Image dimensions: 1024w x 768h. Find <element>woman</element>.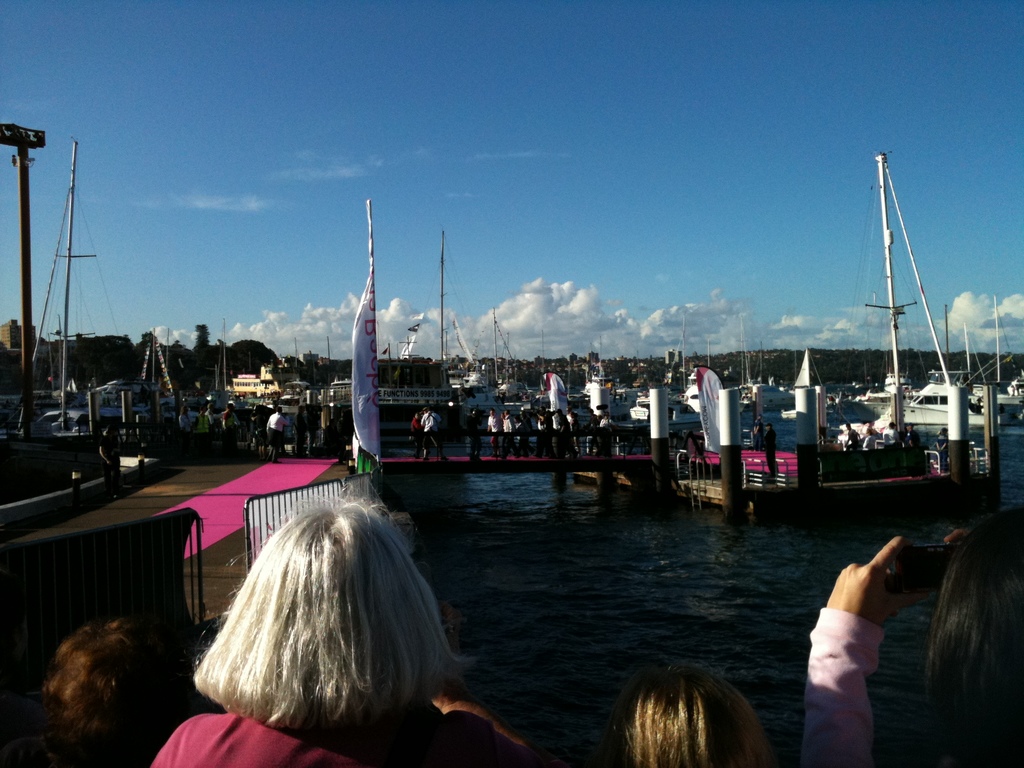
BBox(186, 470, 499, 762).
